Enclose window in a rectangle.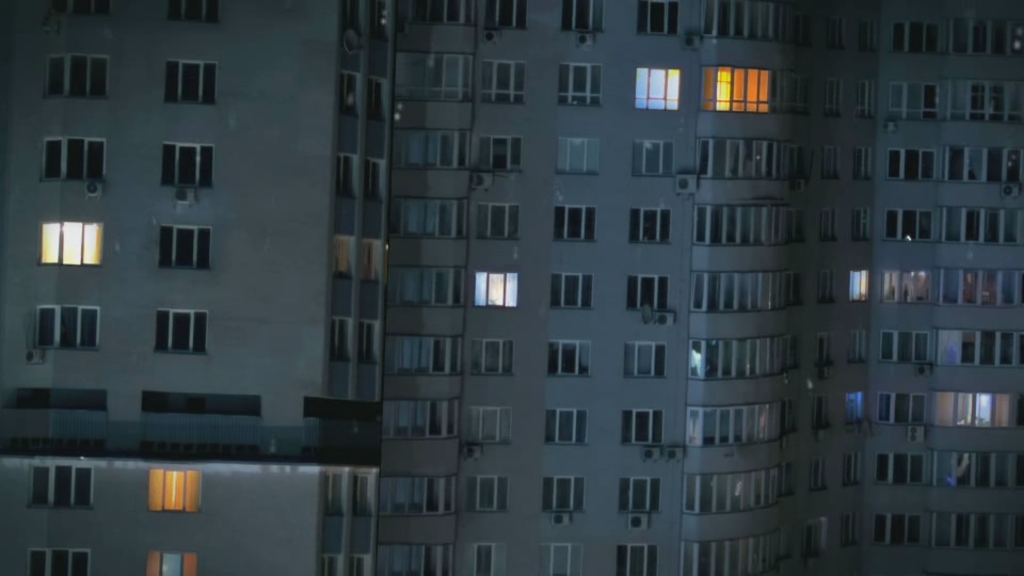
bbox(545, 410, 583, 442).
